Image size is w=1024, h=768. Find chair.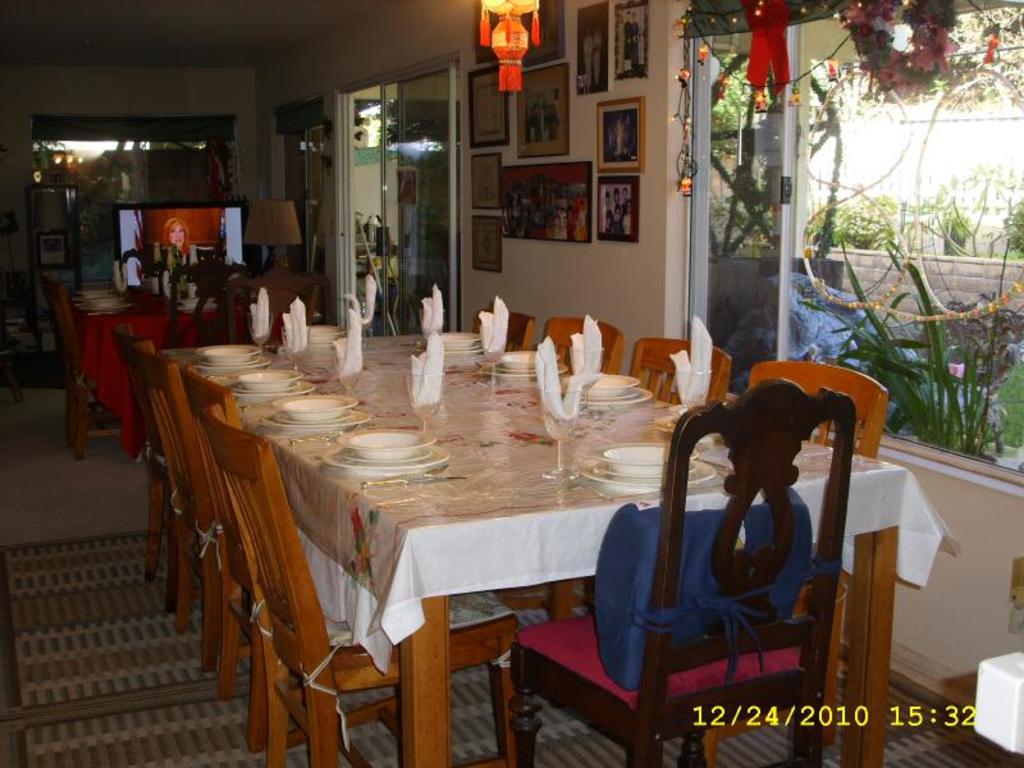
x1=204 y1=404 x2=520 y2=767.
